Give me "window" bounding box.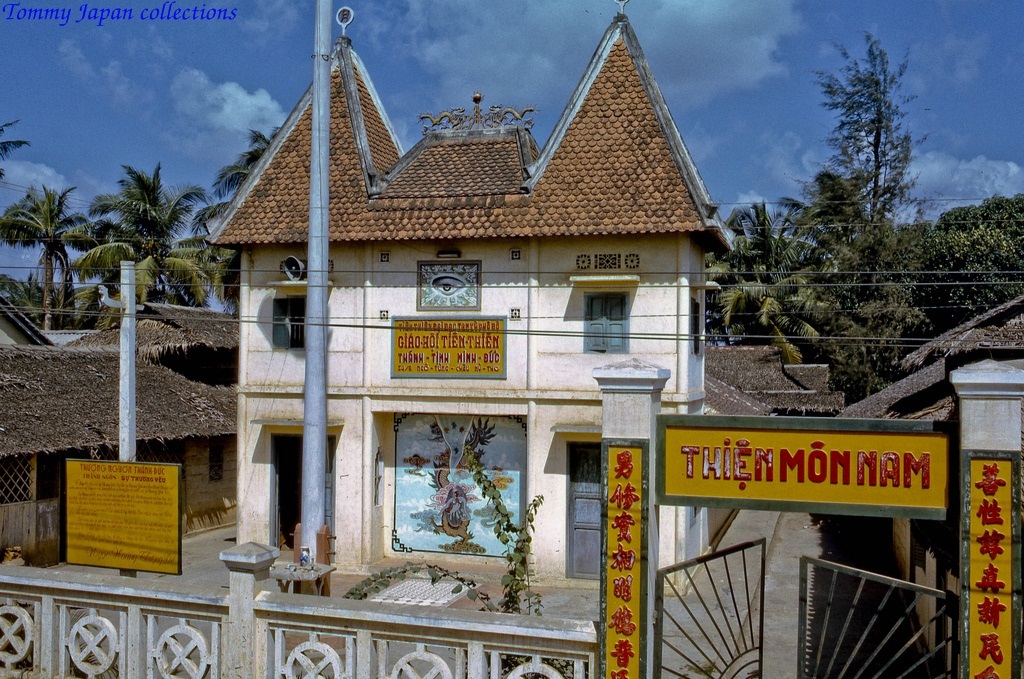
[203, 443, 227, 476].
